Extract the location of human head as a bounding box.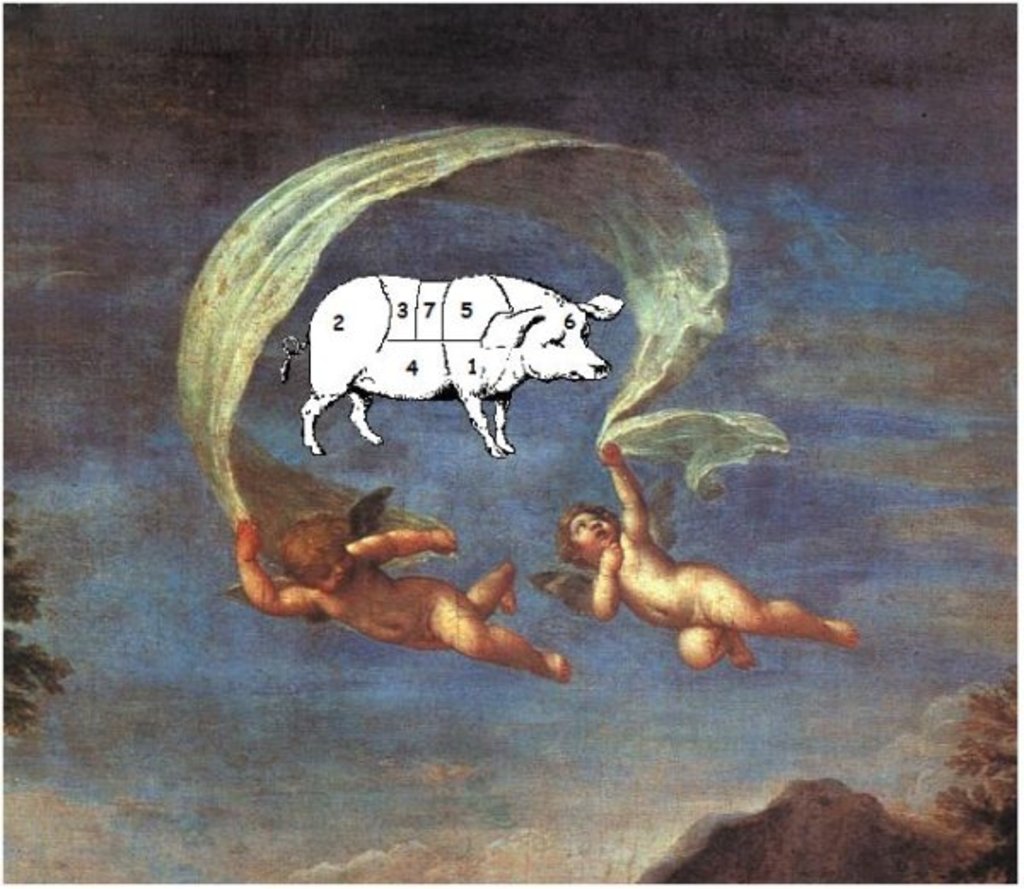
[left=561, top=500, right=630, bottom=565].
